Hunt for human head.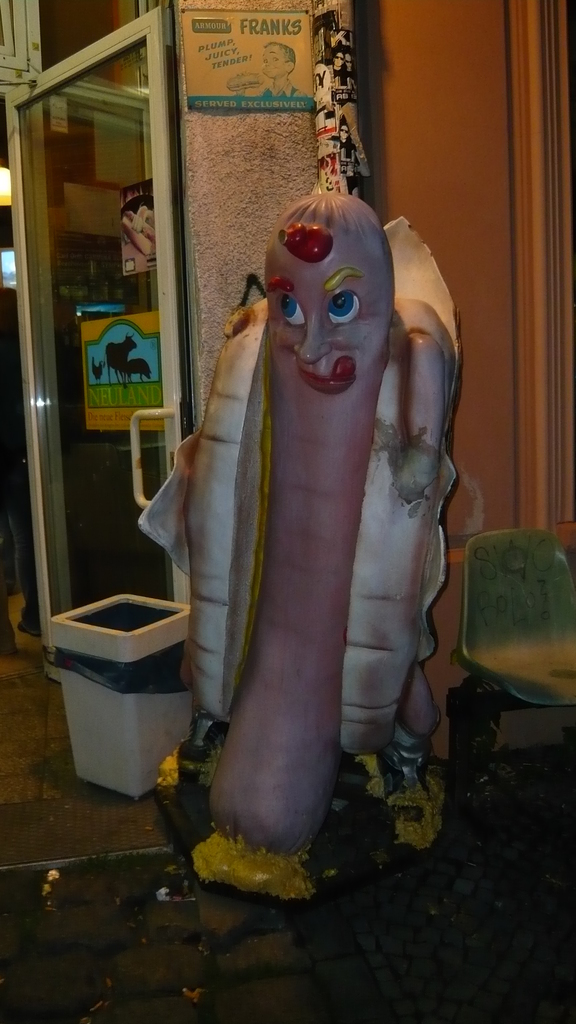
Hunted down at select_region(259, 190, 399, 403).
